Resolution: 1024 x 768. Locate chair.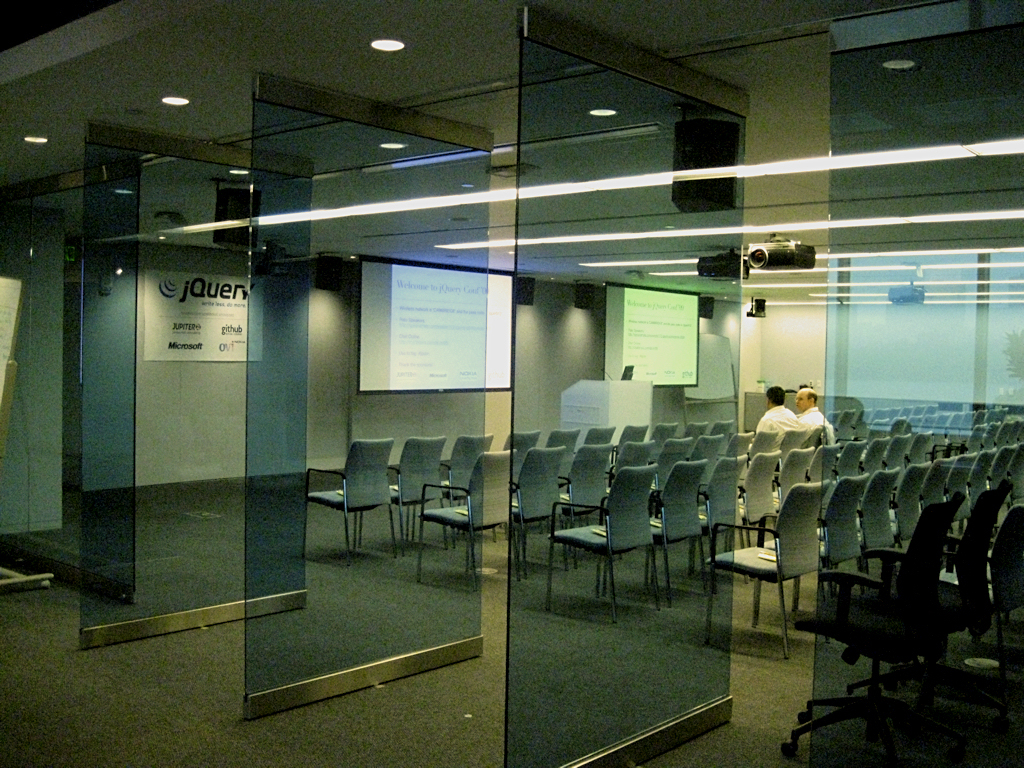
[584,439,657,556].
